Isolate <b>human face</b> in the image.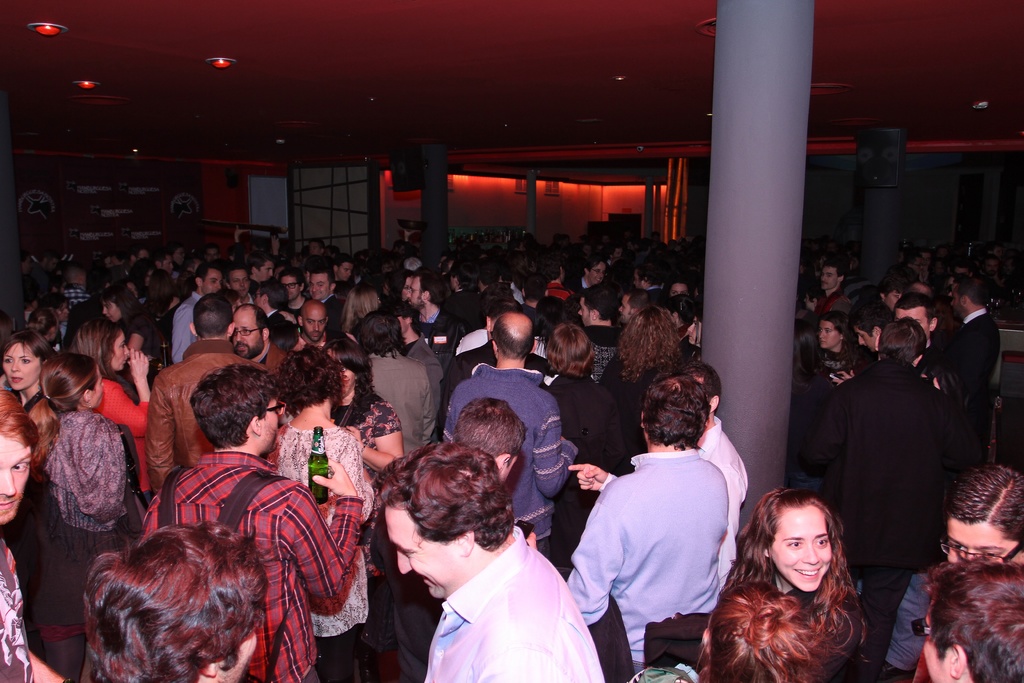
Isolated region: bbox=[766, 508, 830, 591].
